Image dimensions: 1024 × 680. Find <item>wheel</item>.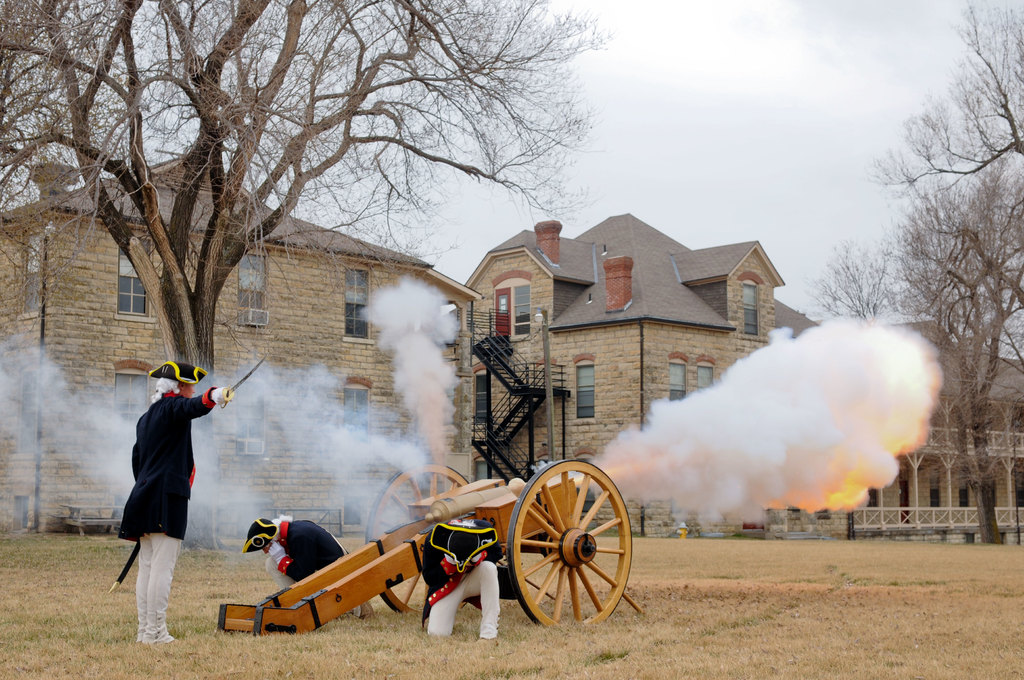
Rect(362, 462, 474, 618).
